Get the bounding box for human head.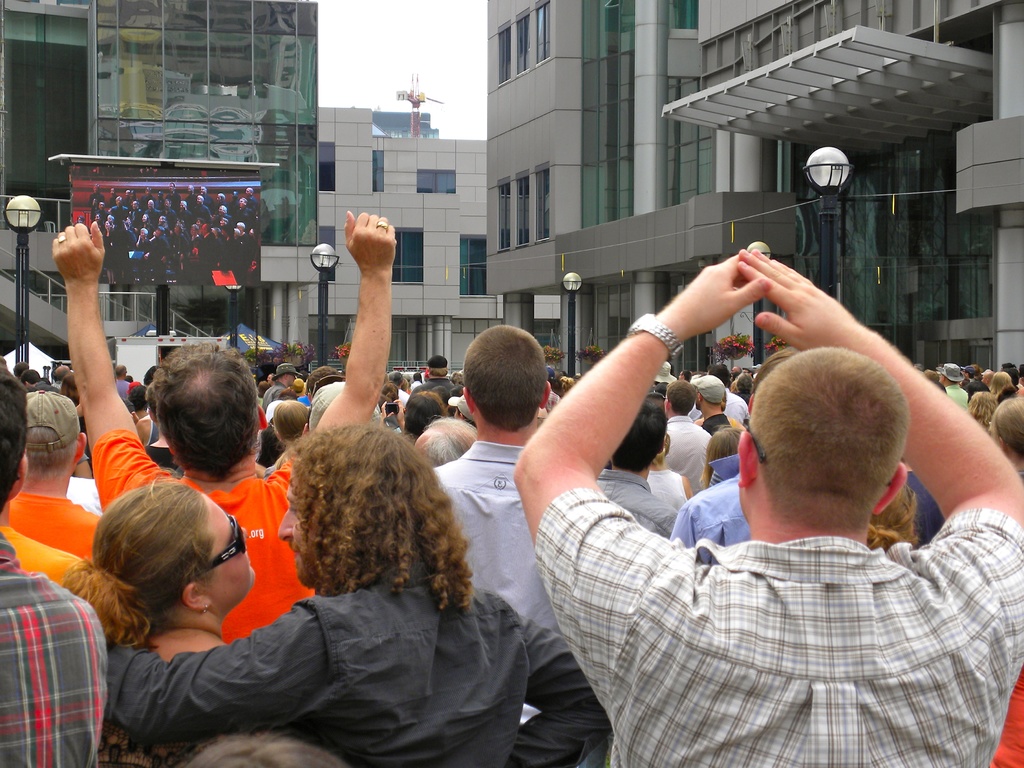
731,346,927,555.
